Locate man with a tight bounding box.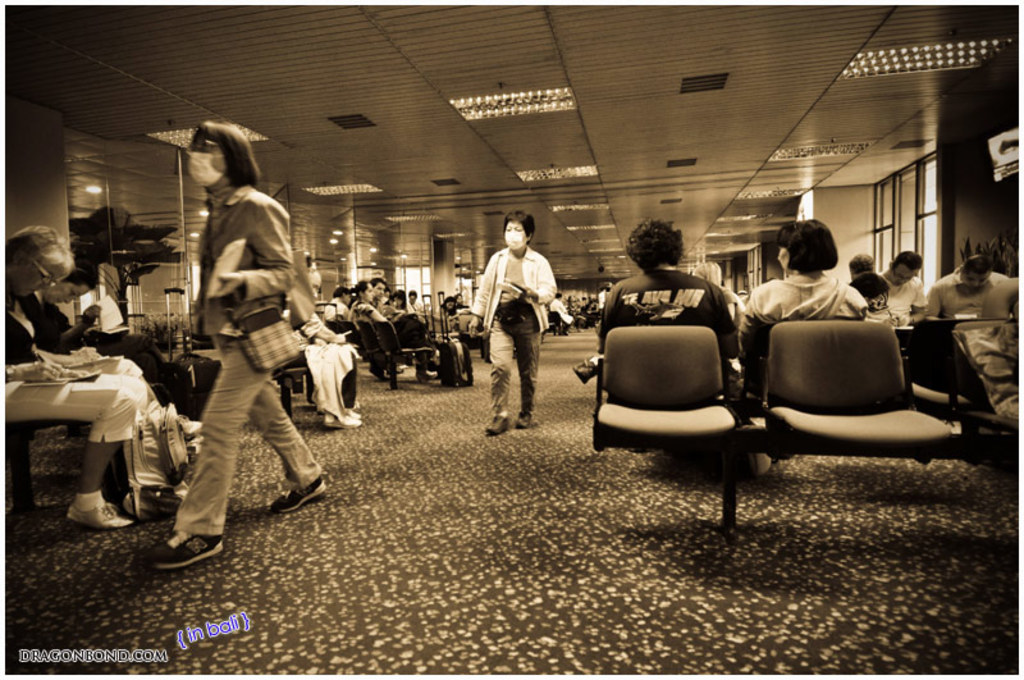
<bbox>571, 222, 737, 385</bbox>.
